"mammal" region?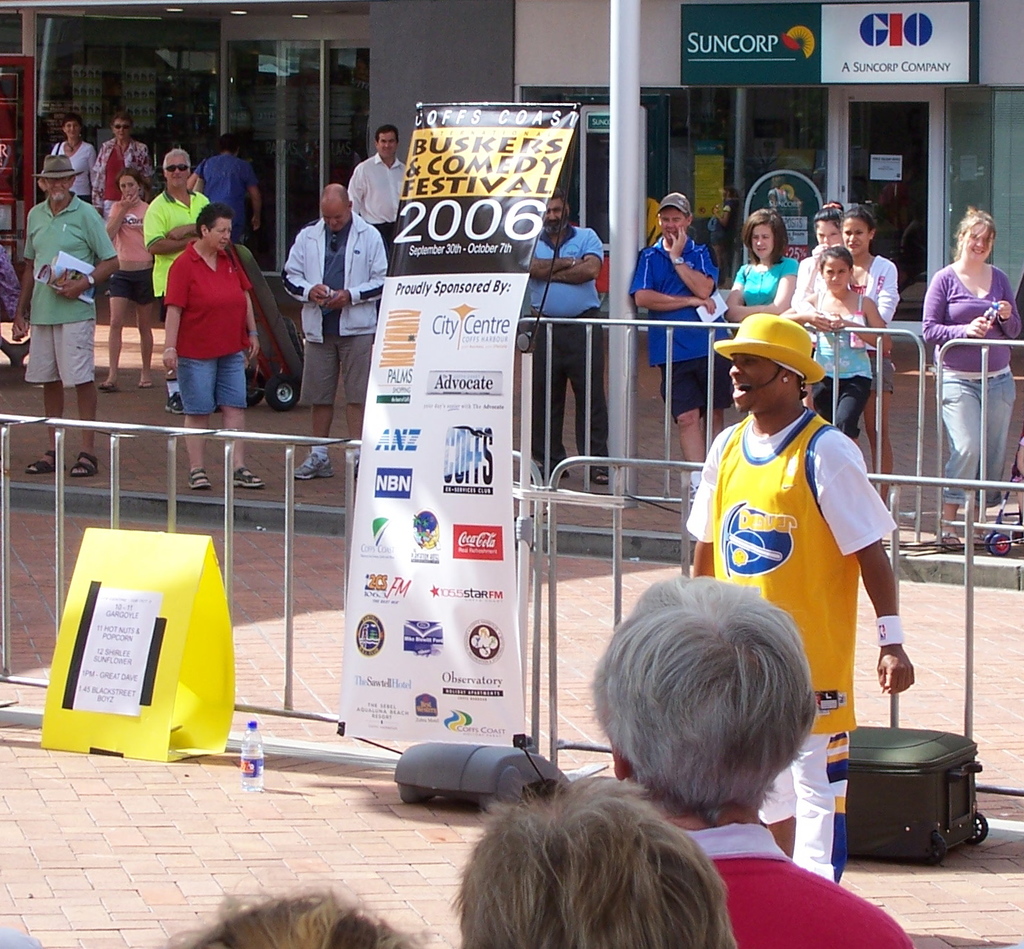
[left=723, top=204, right=799, bottom=331]
